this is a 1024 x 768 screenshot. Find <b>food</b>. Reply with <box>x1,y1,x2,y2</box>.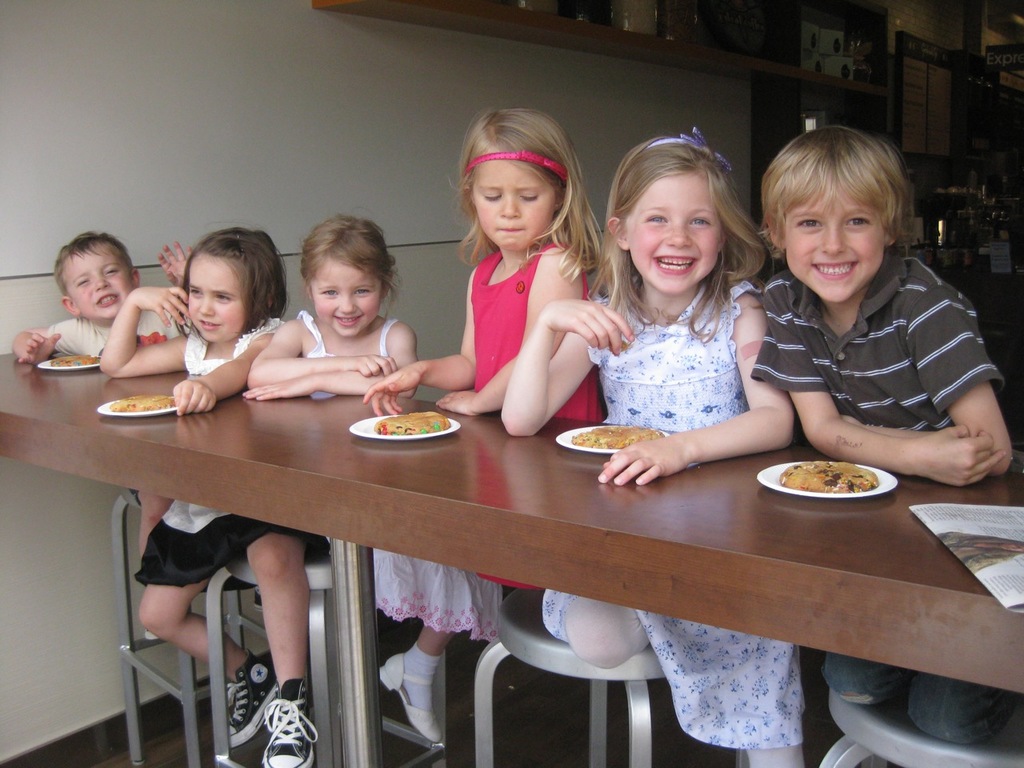
<box>566,421,664,451</box>.
